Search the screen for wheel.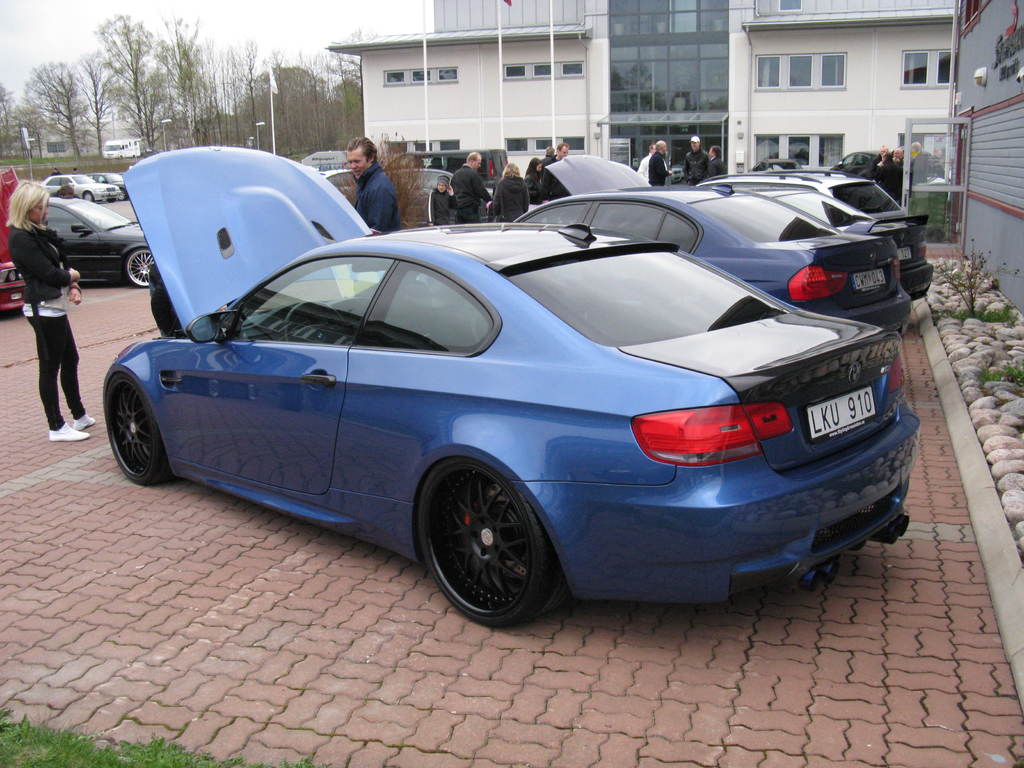
Found at 124/250/152/287.
